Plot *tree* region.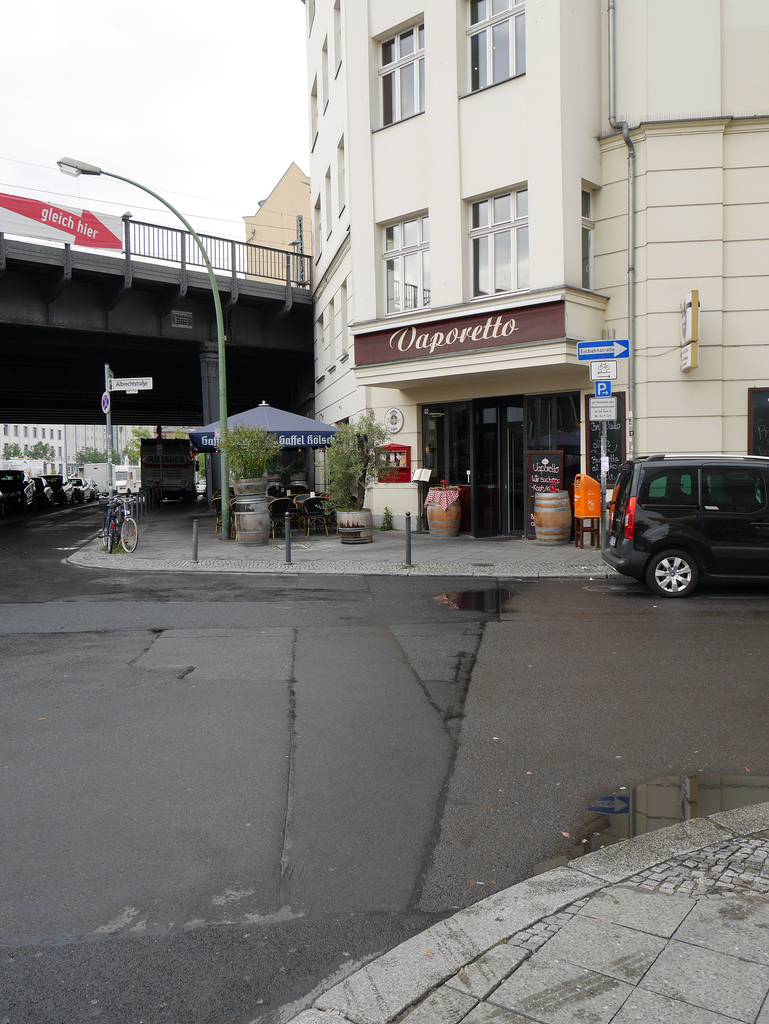
Plotted at [0,440,24,461].
